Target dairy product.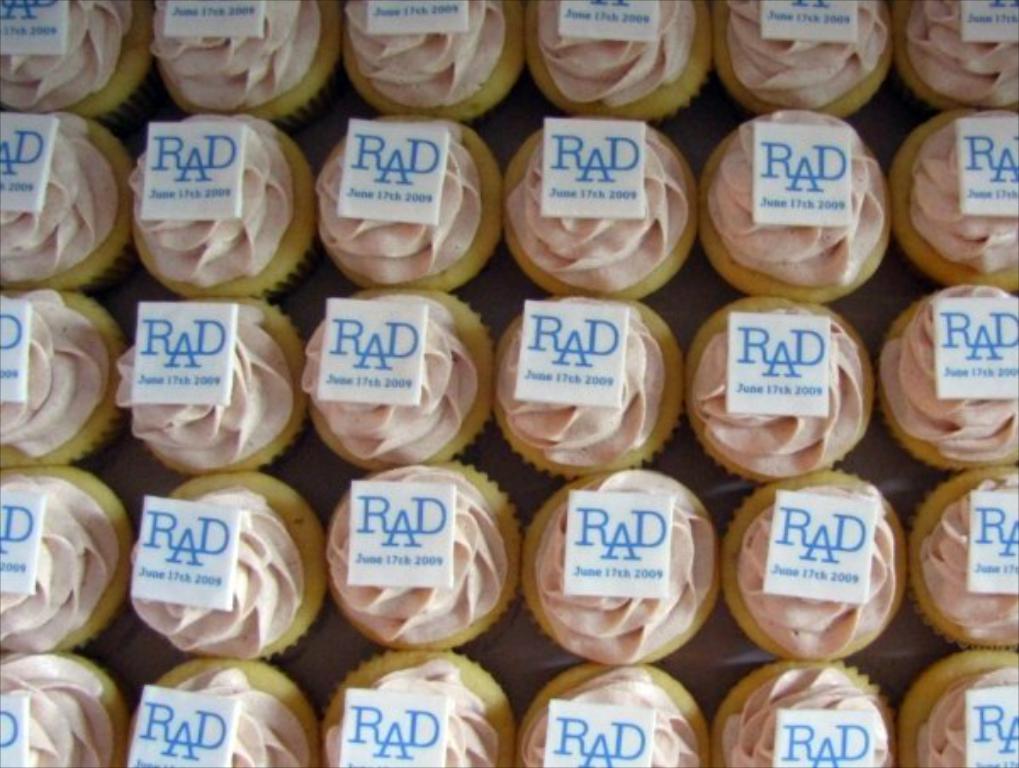
Target region: rect(493, 308, 662, 476).
